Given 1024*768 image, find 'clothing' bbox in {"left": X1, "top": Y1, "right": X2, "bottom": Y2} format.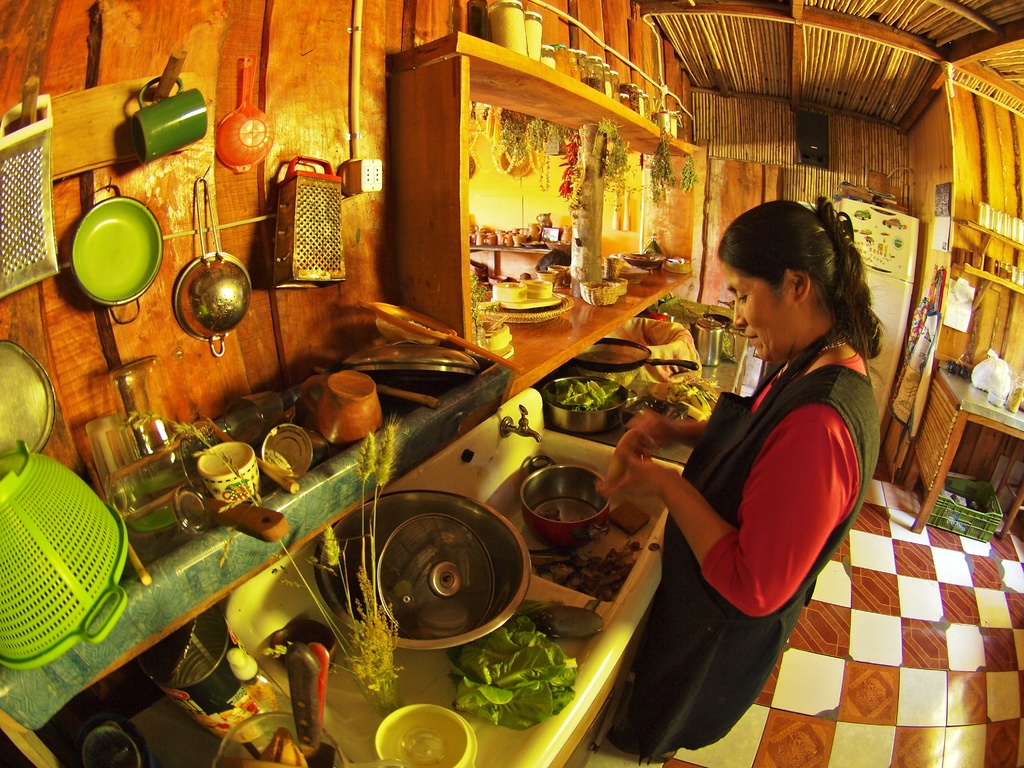
{"left": 574, "top": 326, "right": 881, "bottom": 767}.
